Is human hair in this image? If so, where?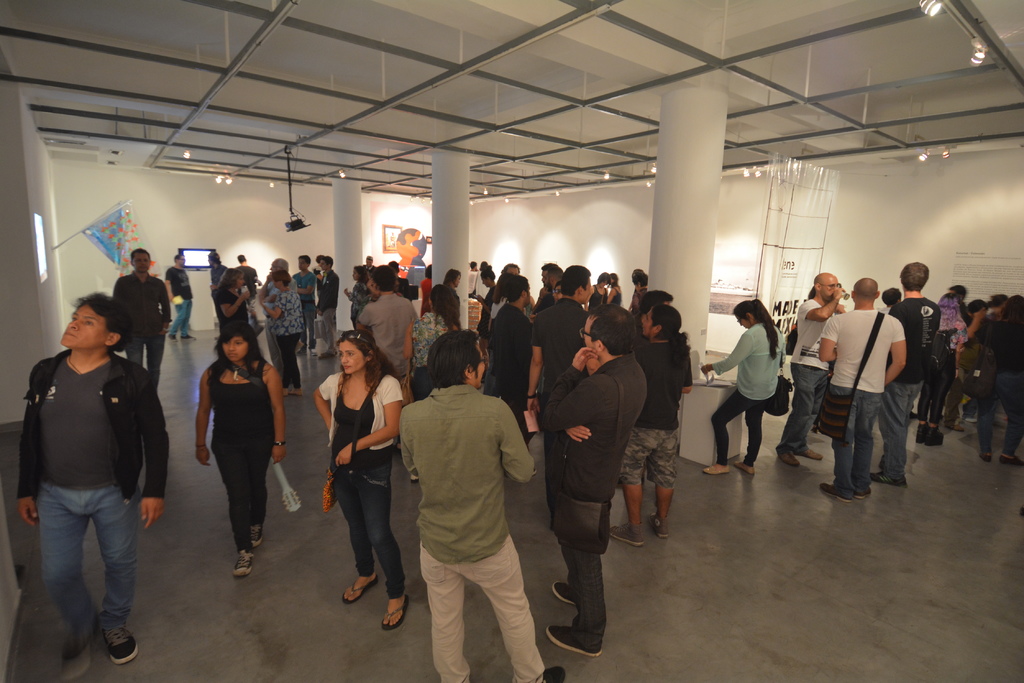
Yes, at <bbox>129, 246, 150, 265</bbox>.
